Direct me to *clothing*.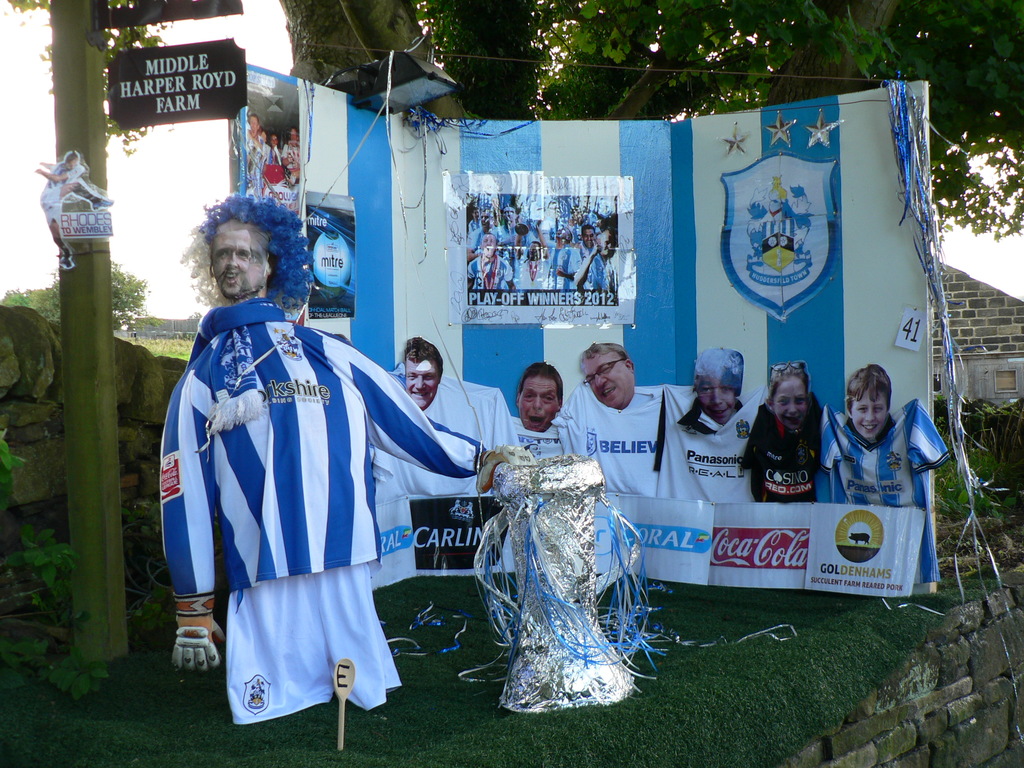
Direction: [x1=558, y1=381, x2=675, y2=500].
